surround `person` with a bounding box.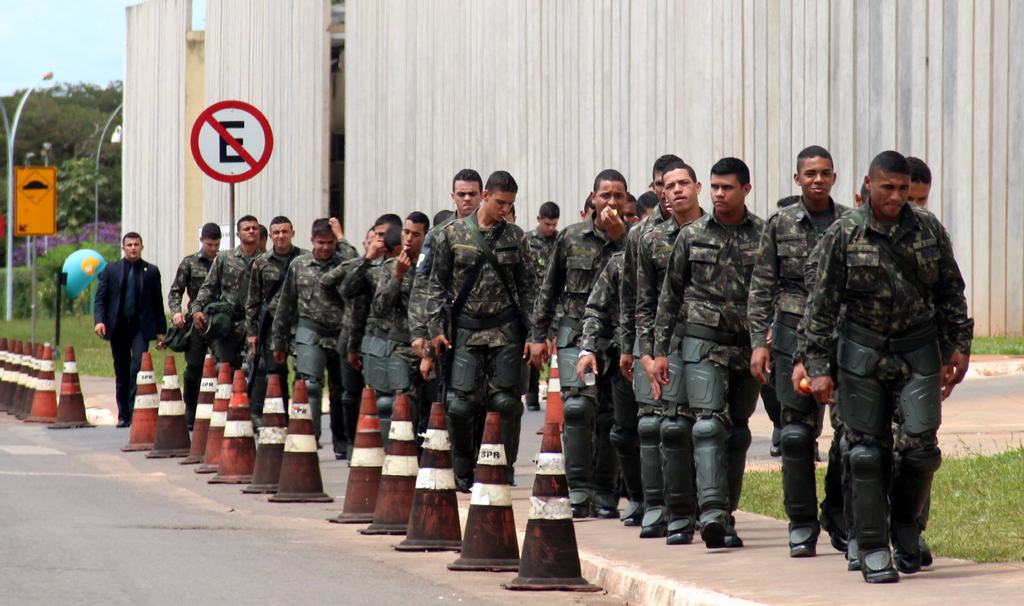
box=[454, 163, 481, 220].
